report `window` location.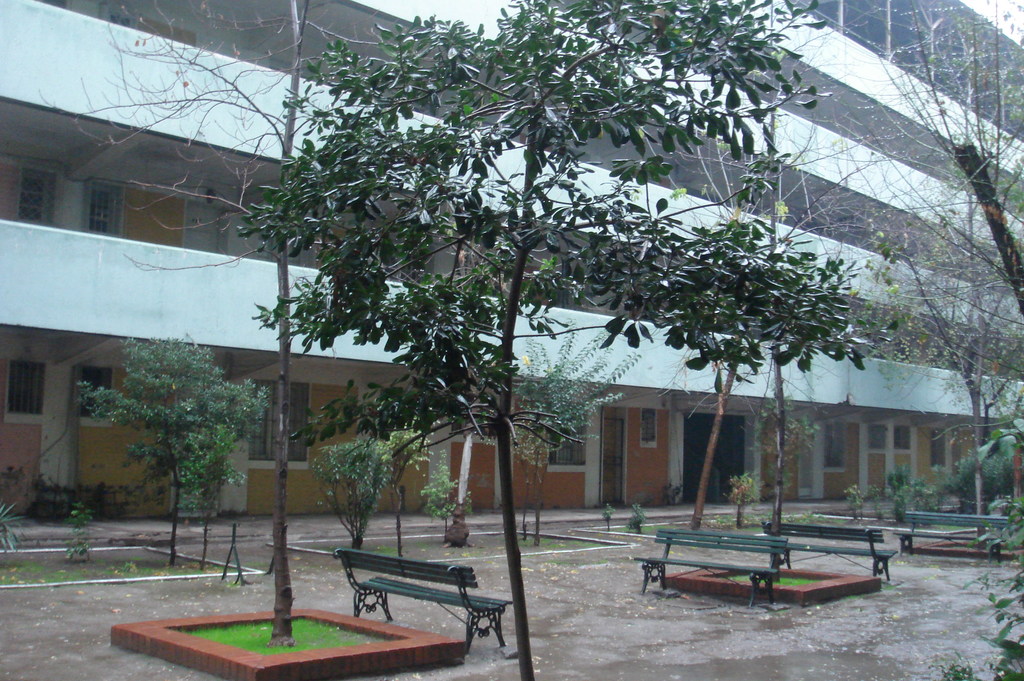
Report: <bbox>824, 419, 846, 474</bbox>.
